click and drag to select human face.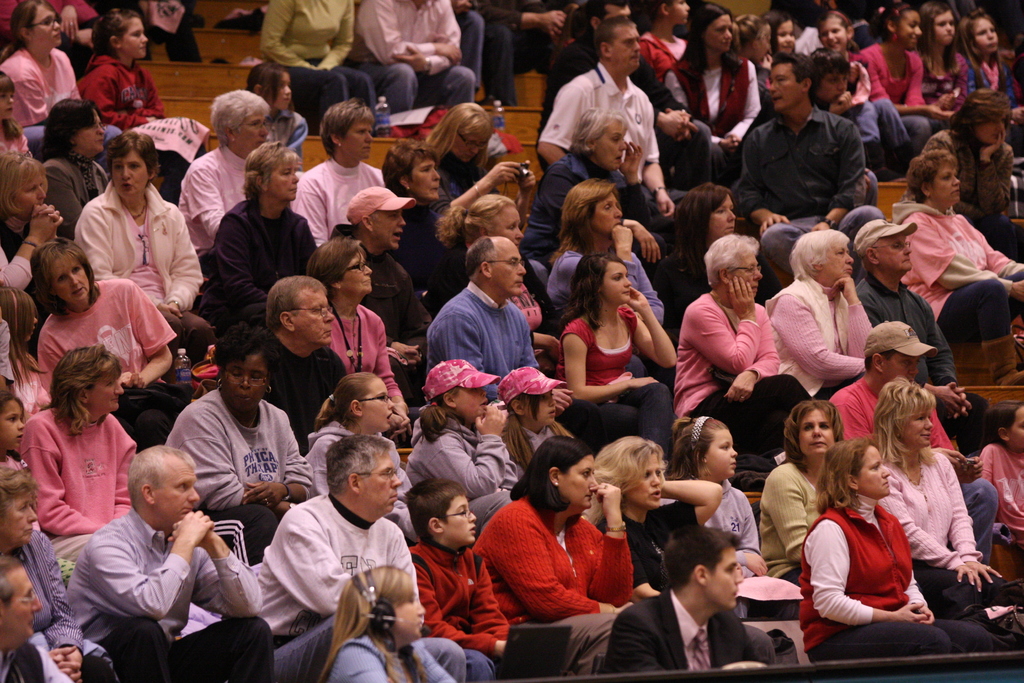
Selection: bbox=(340, 251, 373, 293).
